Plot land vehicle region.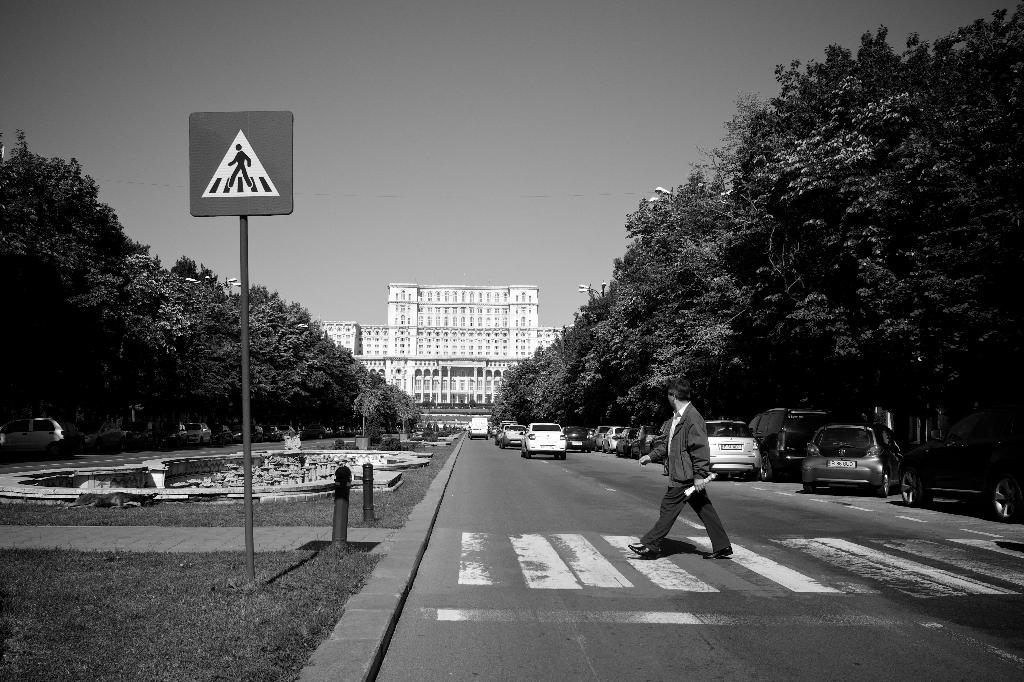
Plotted at Rect(207, 421, 230, 443).
